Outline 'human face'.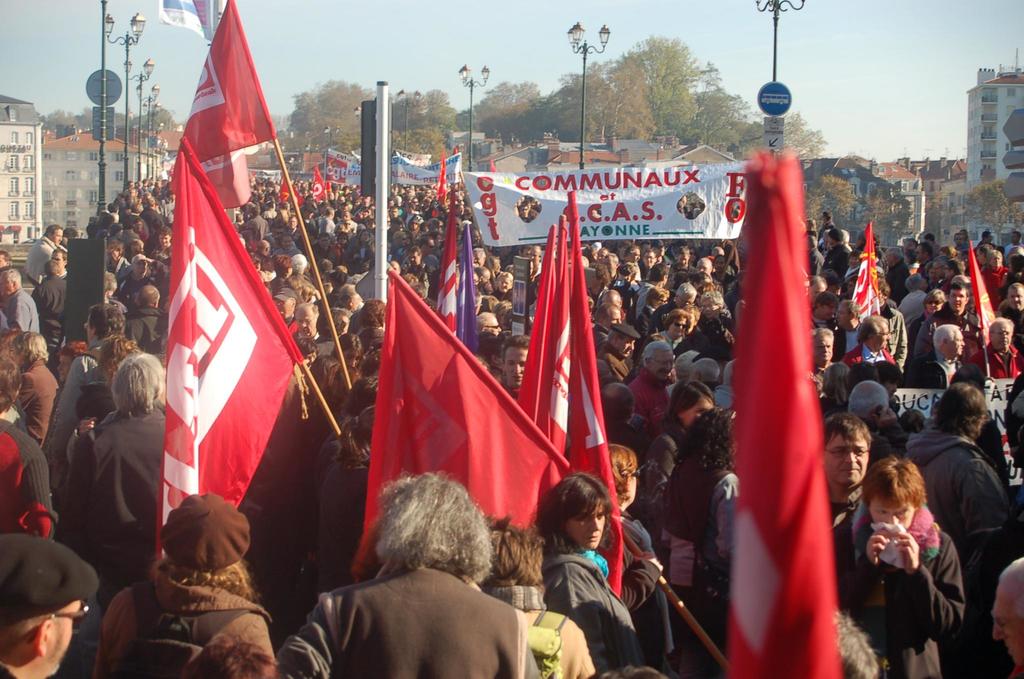
Outline: 496/275/511/297.
